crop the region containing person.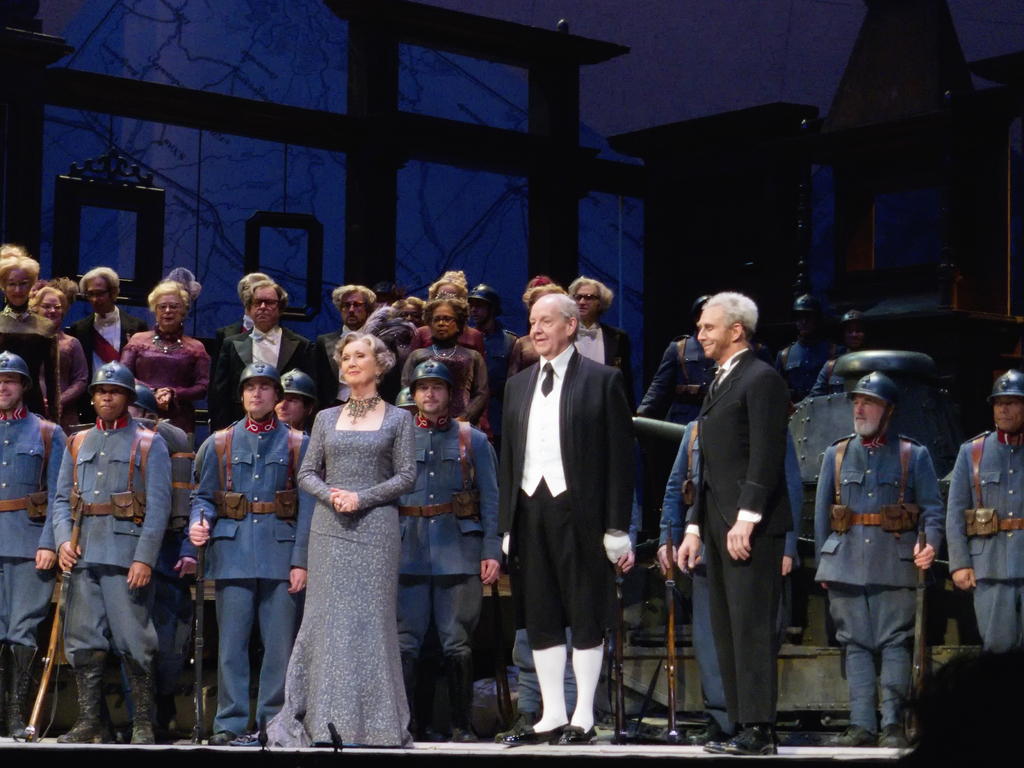
Crop region: pyautogui.locateOnScreen(272, 363, 329, 446).
